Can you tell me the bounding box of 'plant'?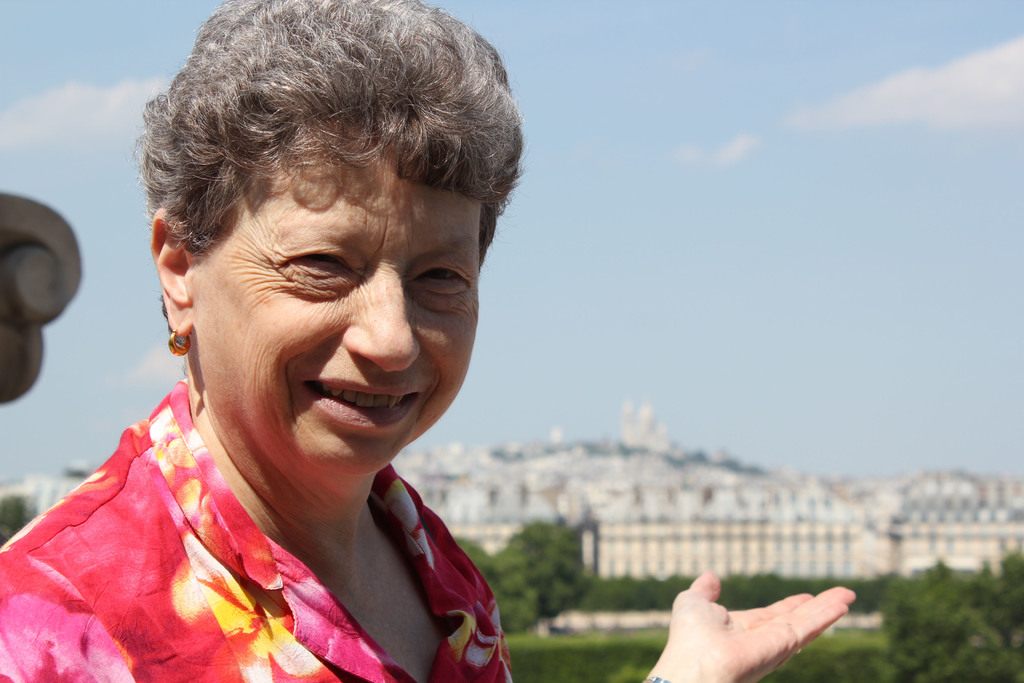
{"x1": 758, "y1": 620, "x2": 890, "y2": 682}.
